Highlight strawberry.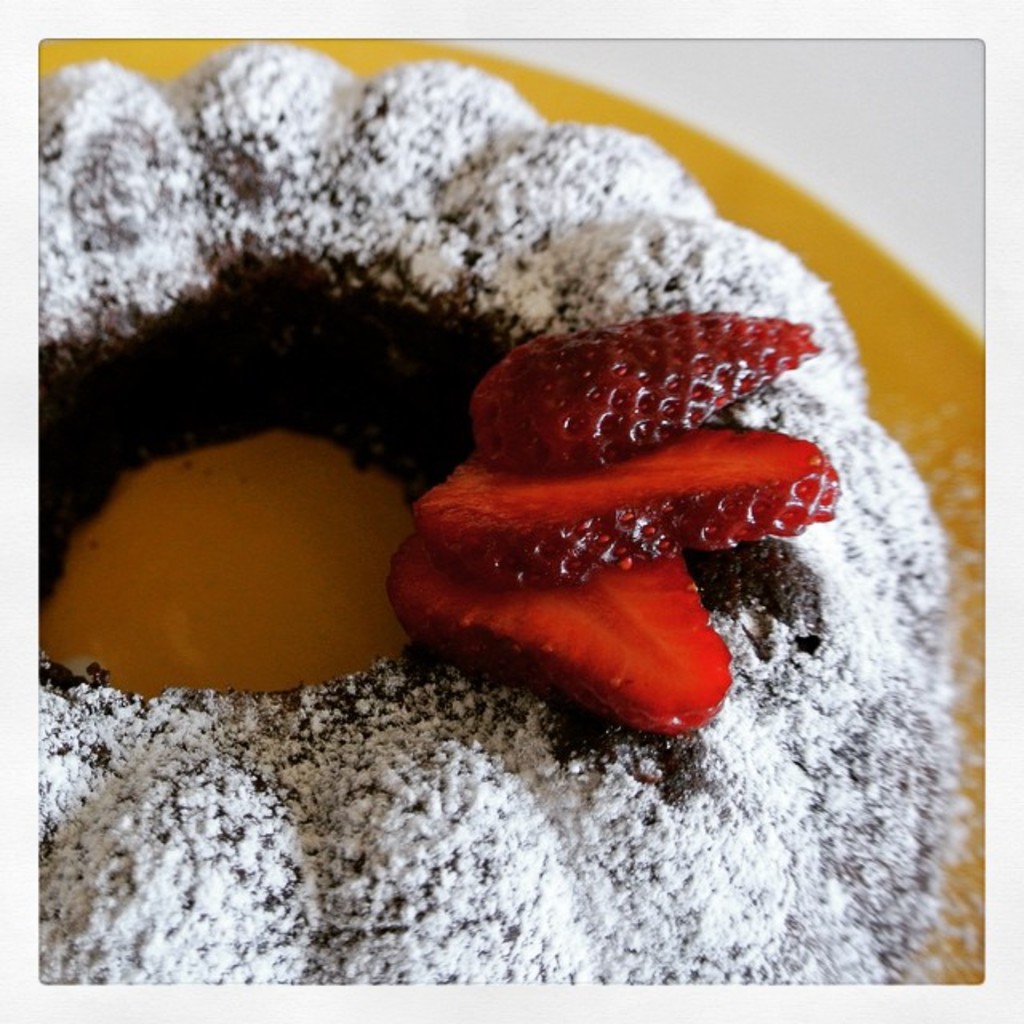
Highlighted region: [left=411, top=427, right=843, bottom=594].
